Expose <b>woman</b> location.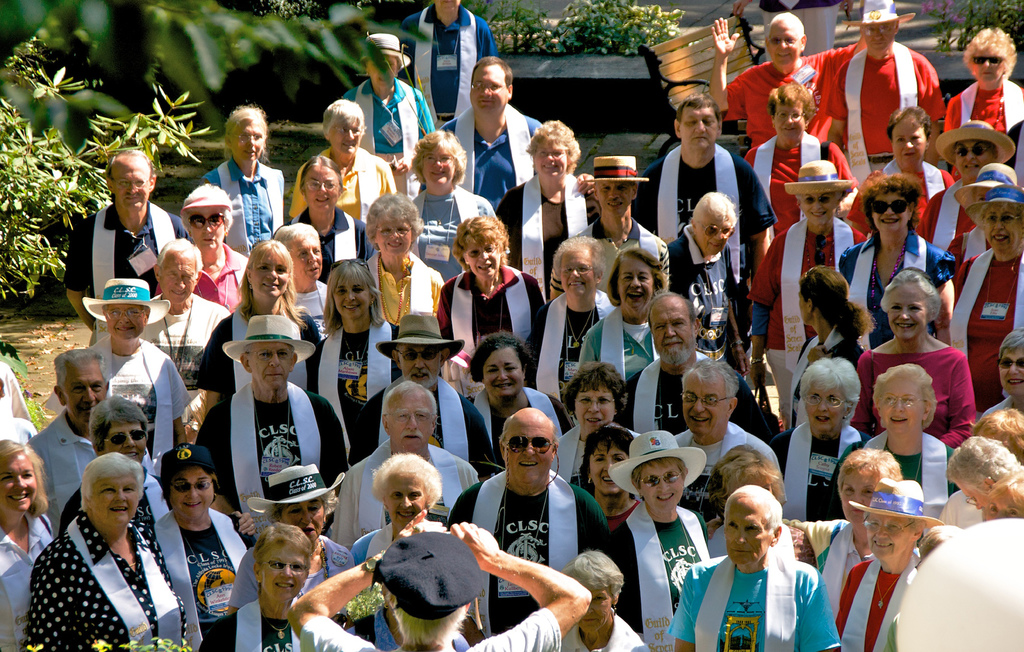
Exposed at (668,484,844,651).
